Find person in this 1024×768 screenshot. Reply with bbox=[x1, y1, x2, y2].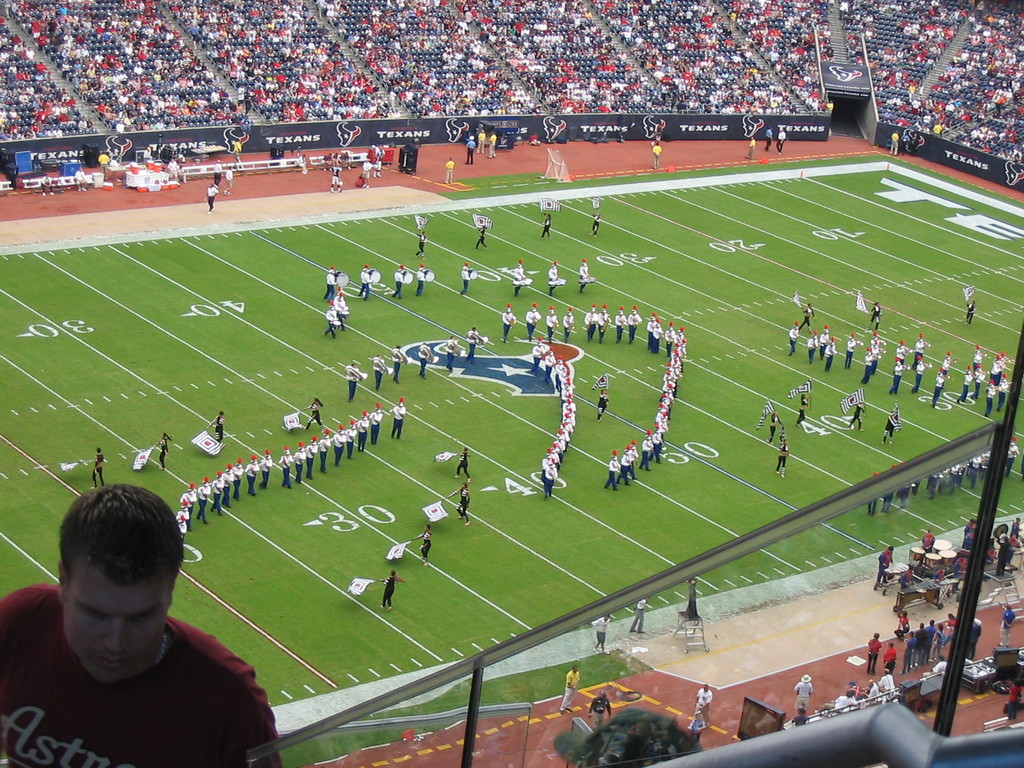
bbox=[886, 128, 899, 156].
